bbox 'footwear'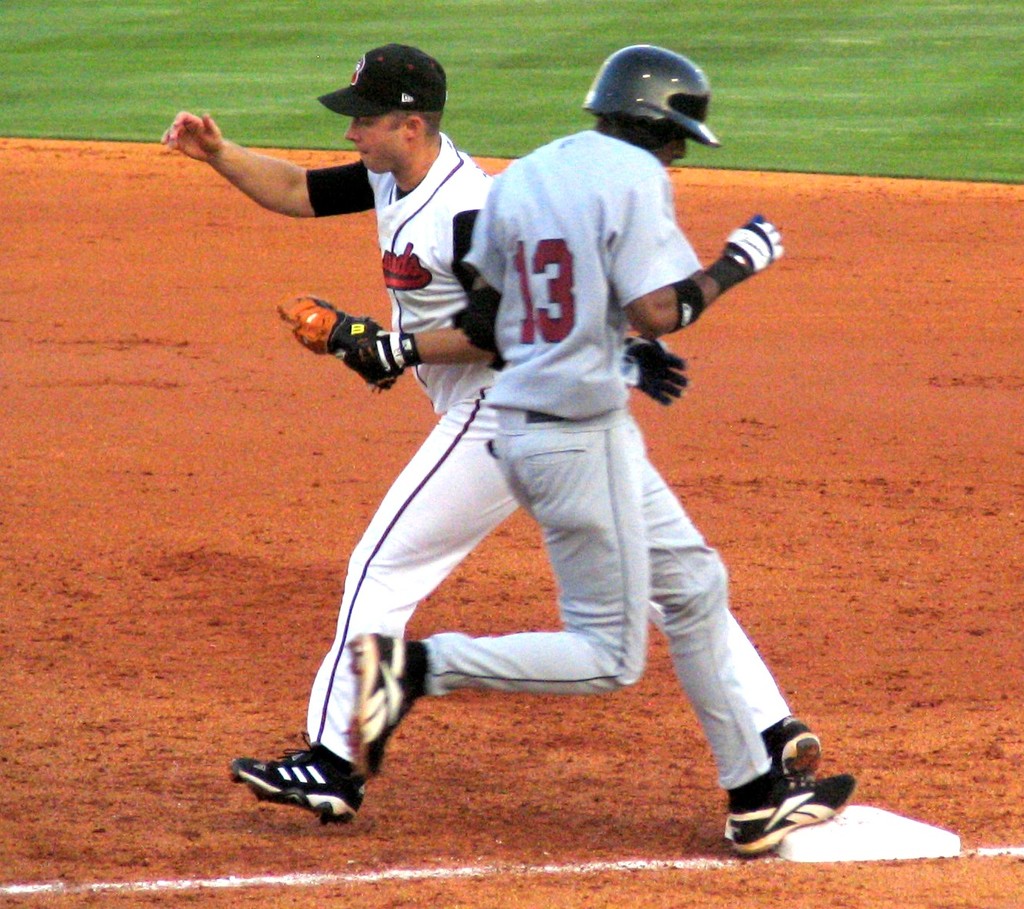
select_region(727, 756, 846, 866)
